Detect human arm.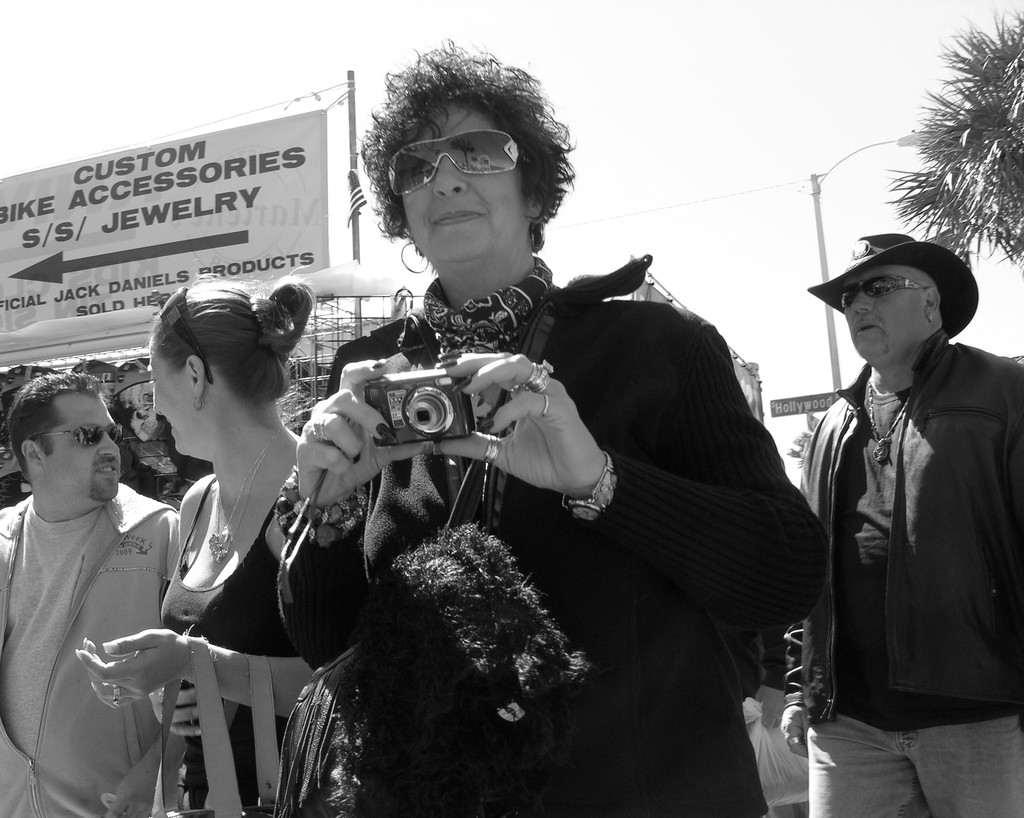
Detected at 271:345:425:677.
